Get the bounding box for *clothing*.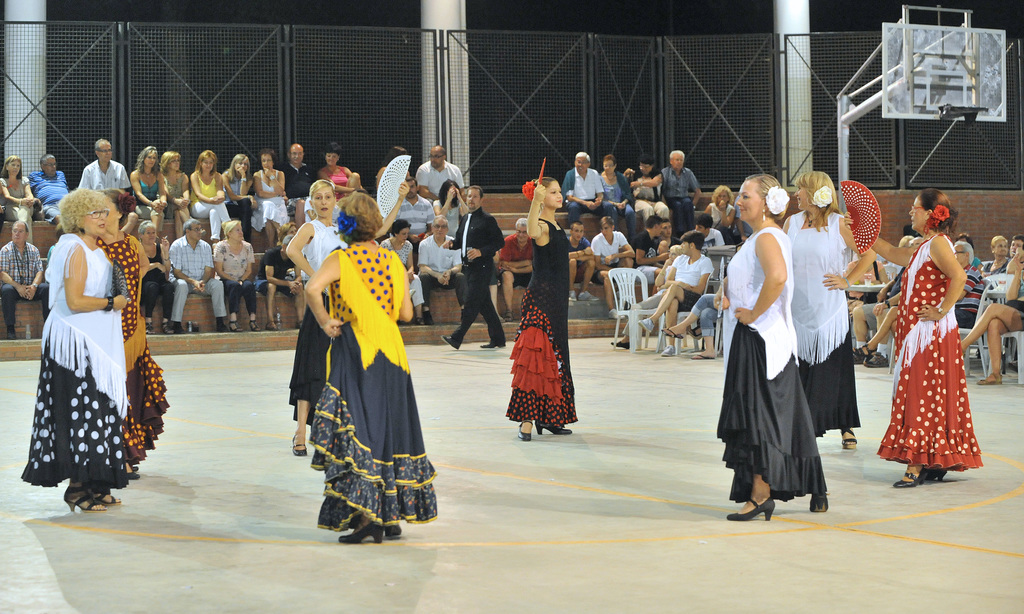
select_region(184, 172, 234, 237).
